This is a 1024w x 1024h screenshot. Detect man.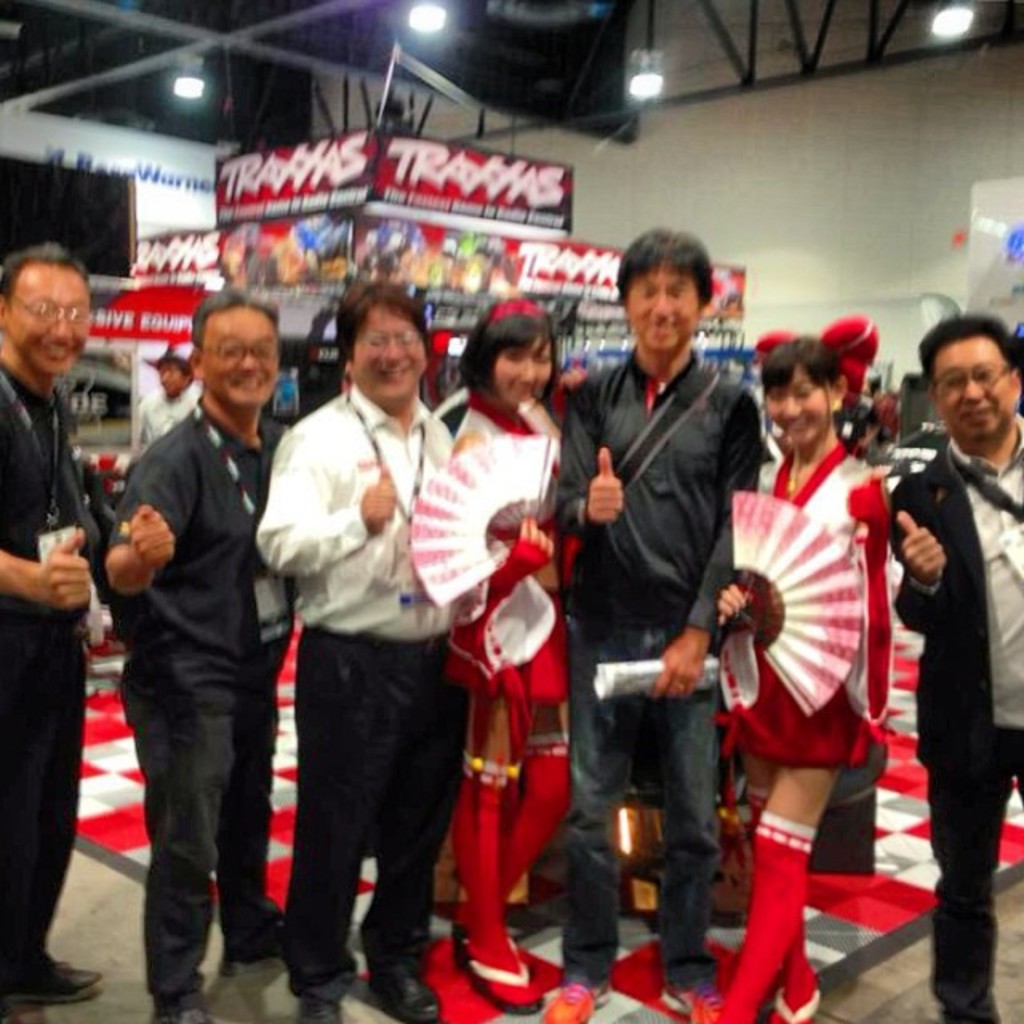
select_region(0, 237, 104, 1022).
